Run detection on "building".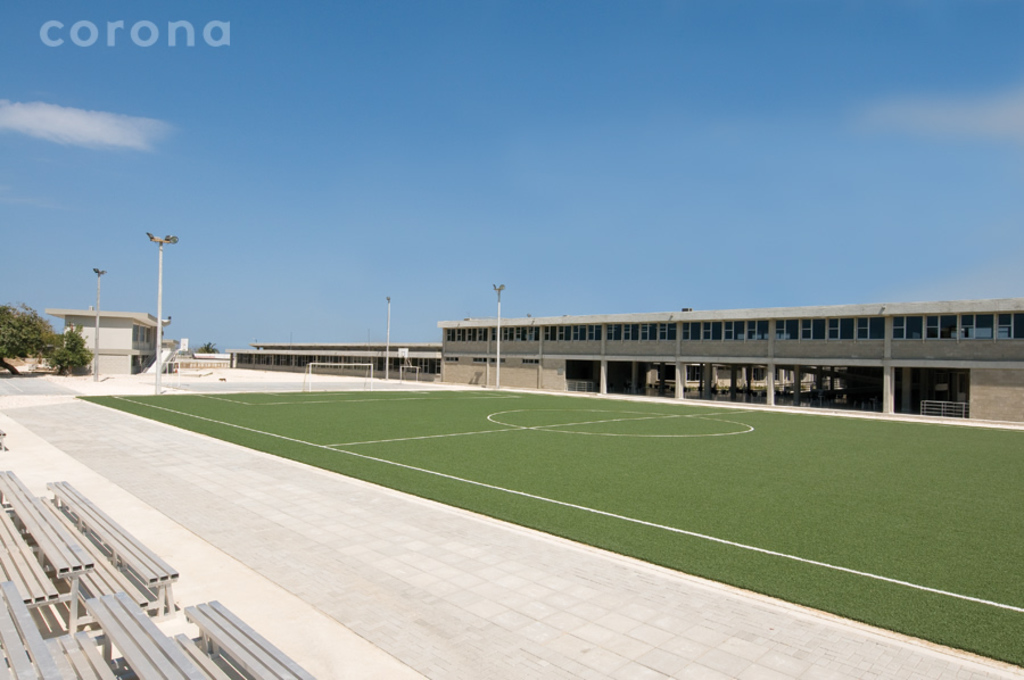
Result: locate(225, 337, 439, 374).
